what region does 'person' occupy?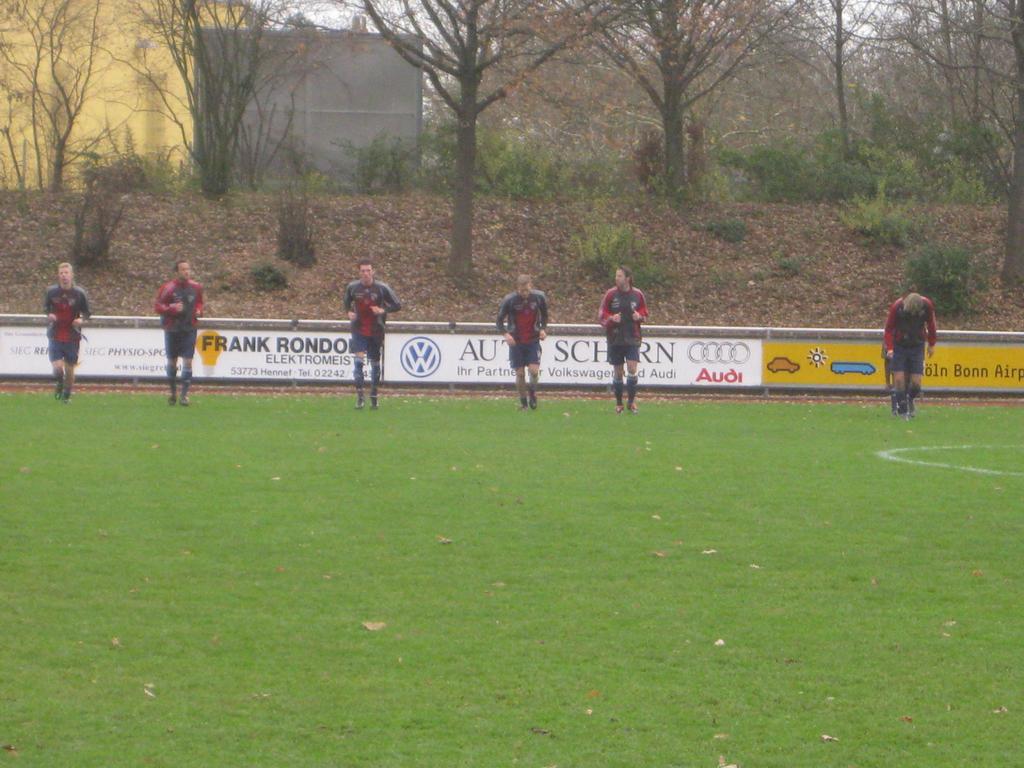
(left=882, top=286, right=940, bottom=415).
